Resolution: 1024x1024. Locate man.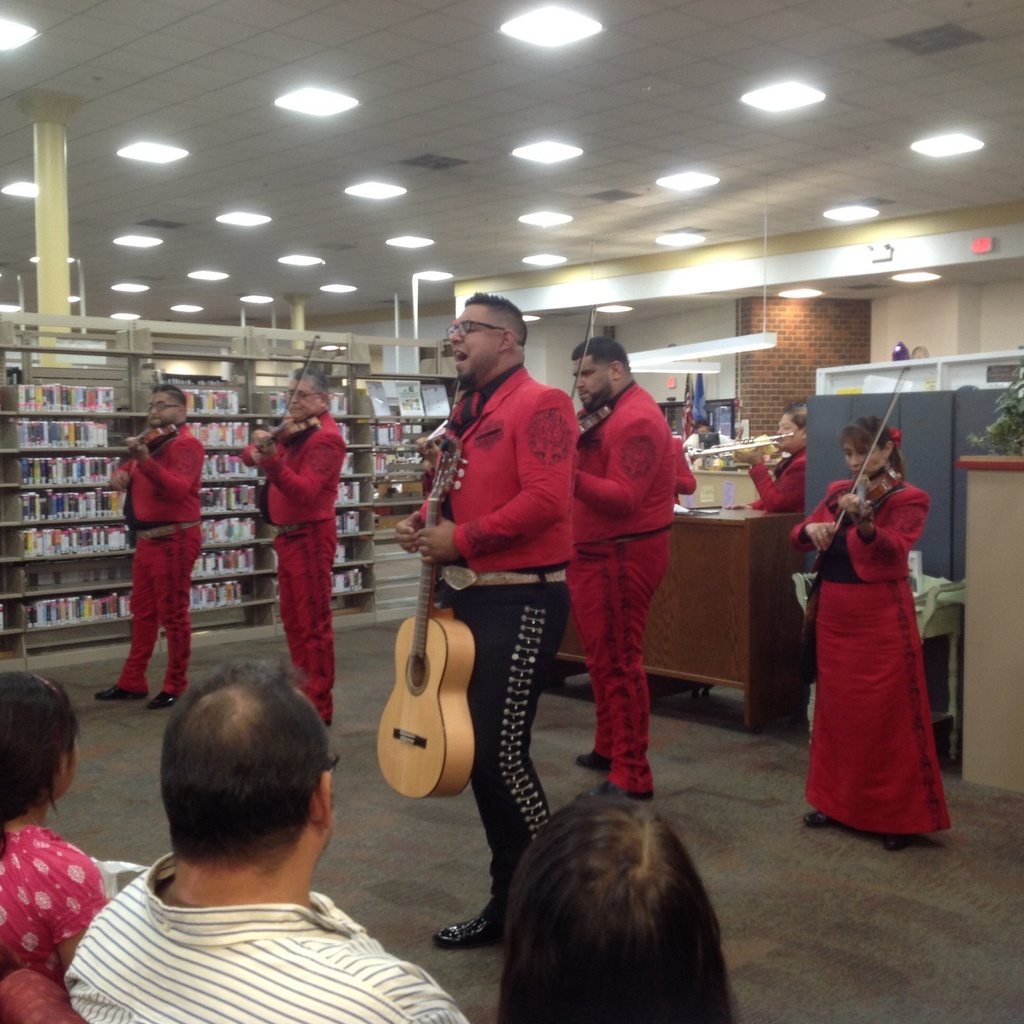
(x1=734, y1=410, x2=808, y2=511).
